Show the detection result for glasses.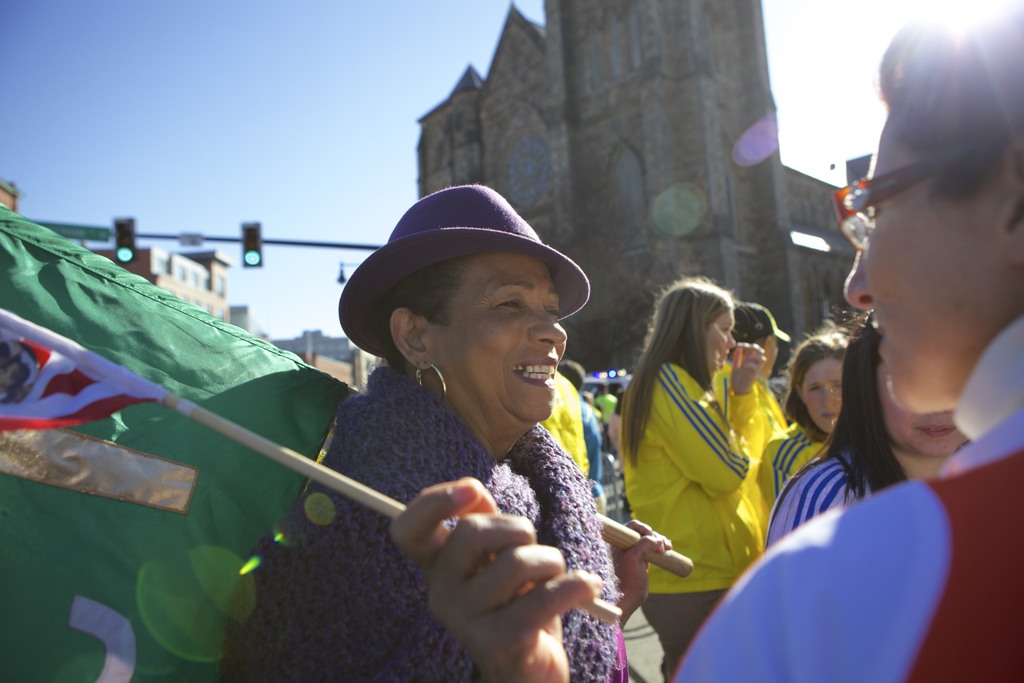
829 133 996 247.
